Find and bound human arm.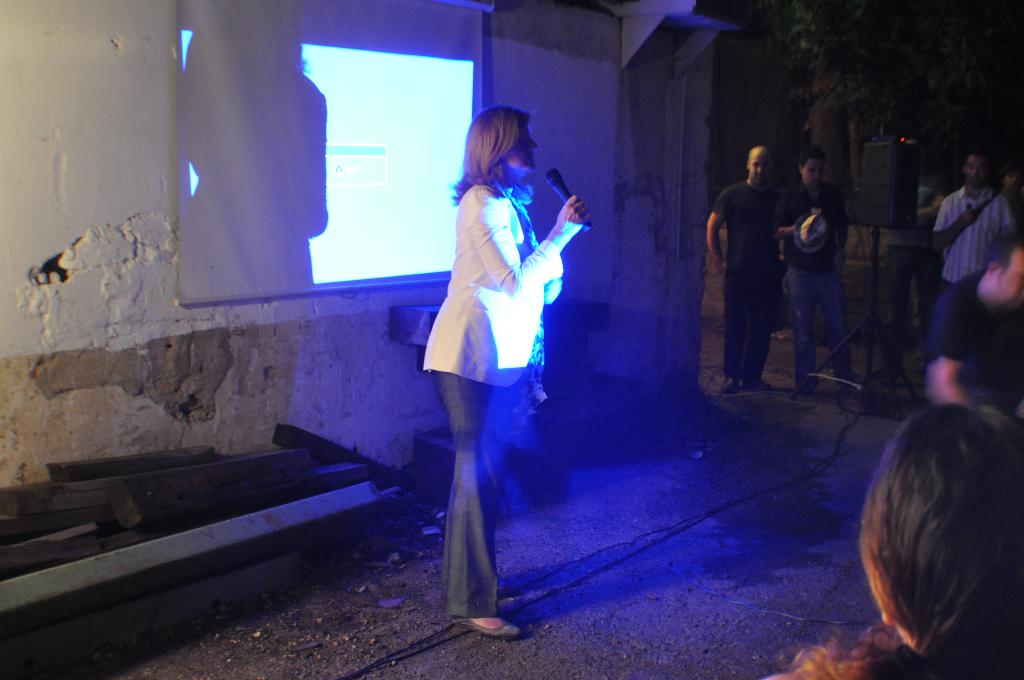
Bound: (x1=707, y1=186, x2=727, y2=273).
